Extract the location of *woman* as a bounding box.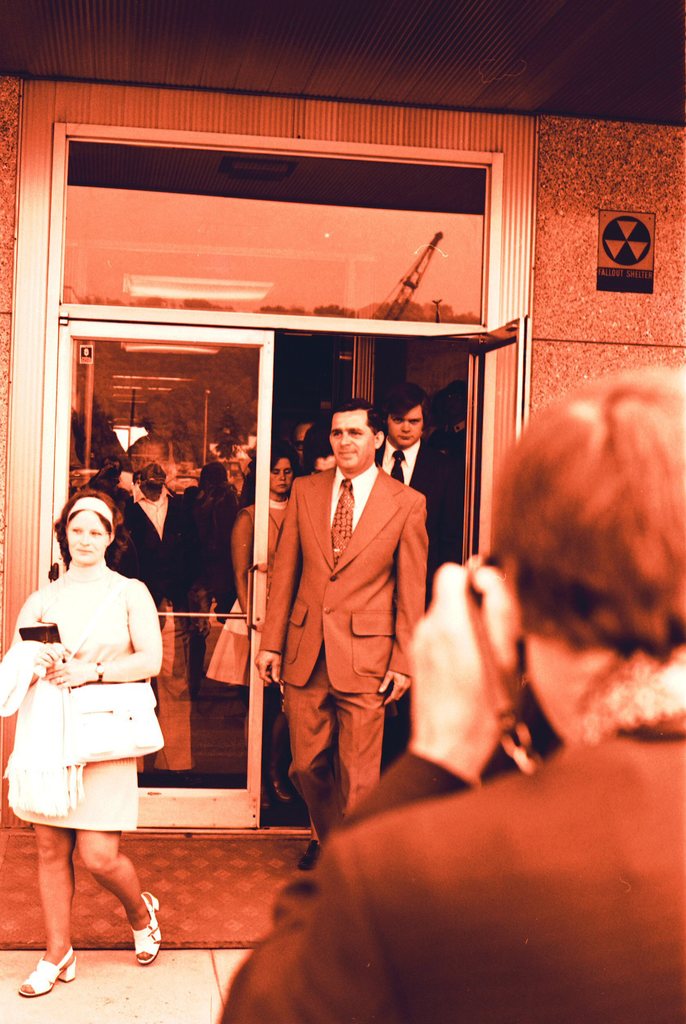
box(0, 483, 181, 990).
